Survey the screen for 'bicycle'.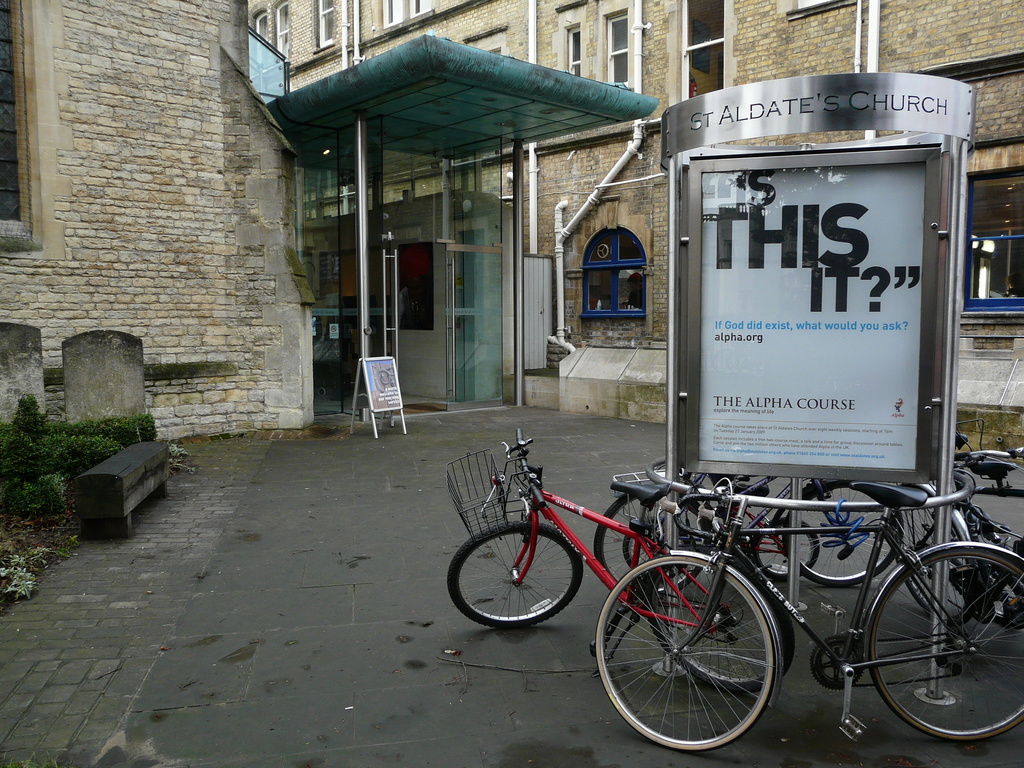
Survey found: rect(945, 444, 1018, 648).
